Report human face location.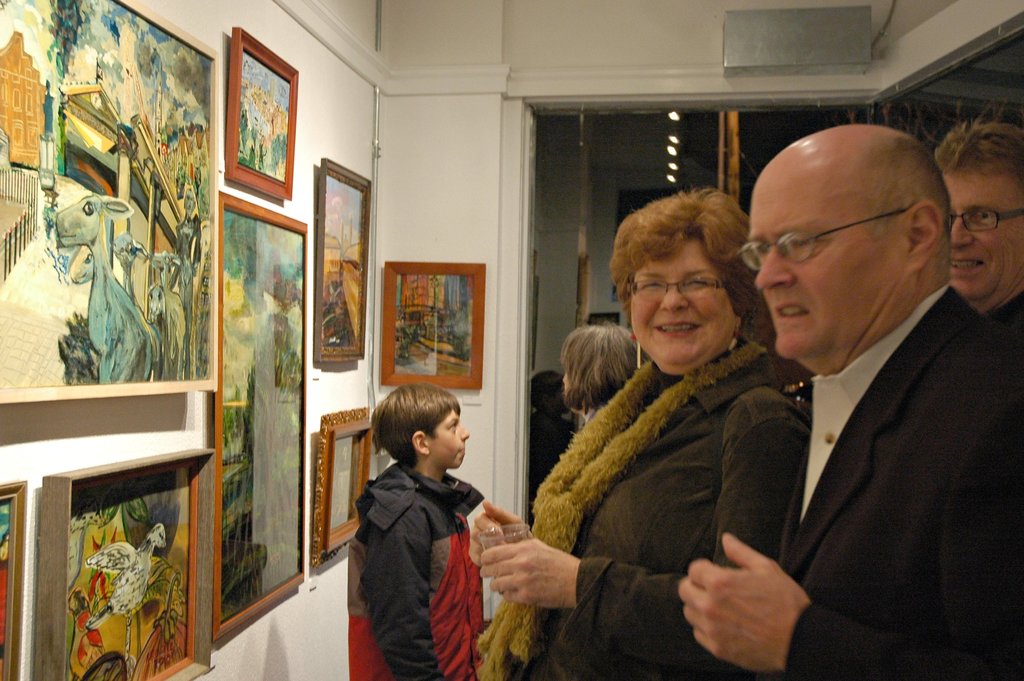
Report: l=943, t=172, r=1023, b=298.
